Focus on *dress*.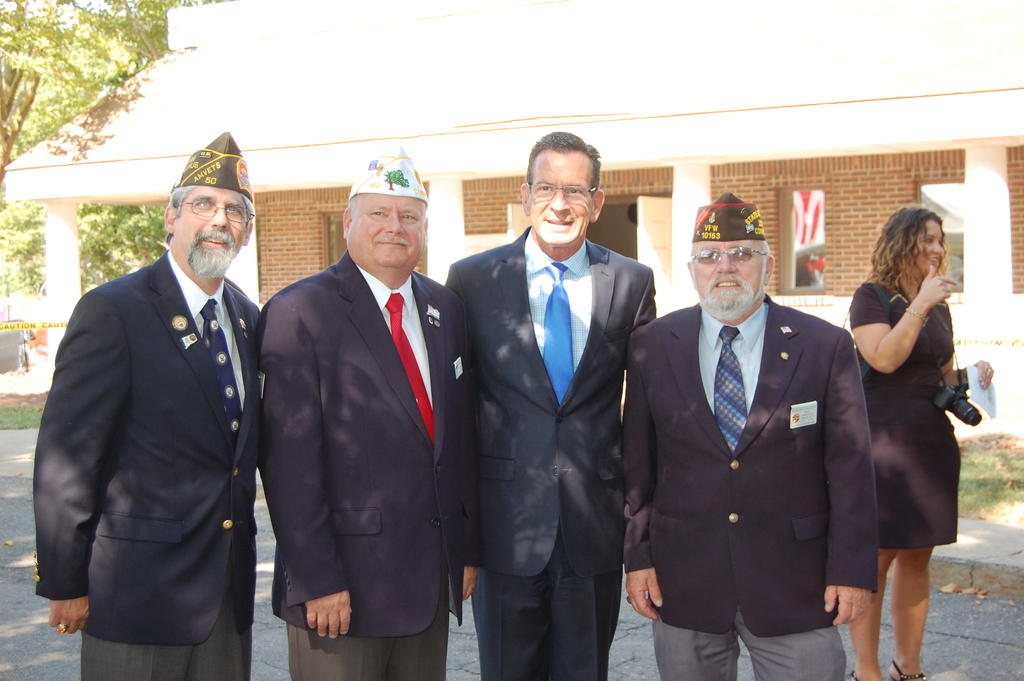
Focused at <region>849, 281, 963, 540</region>.
